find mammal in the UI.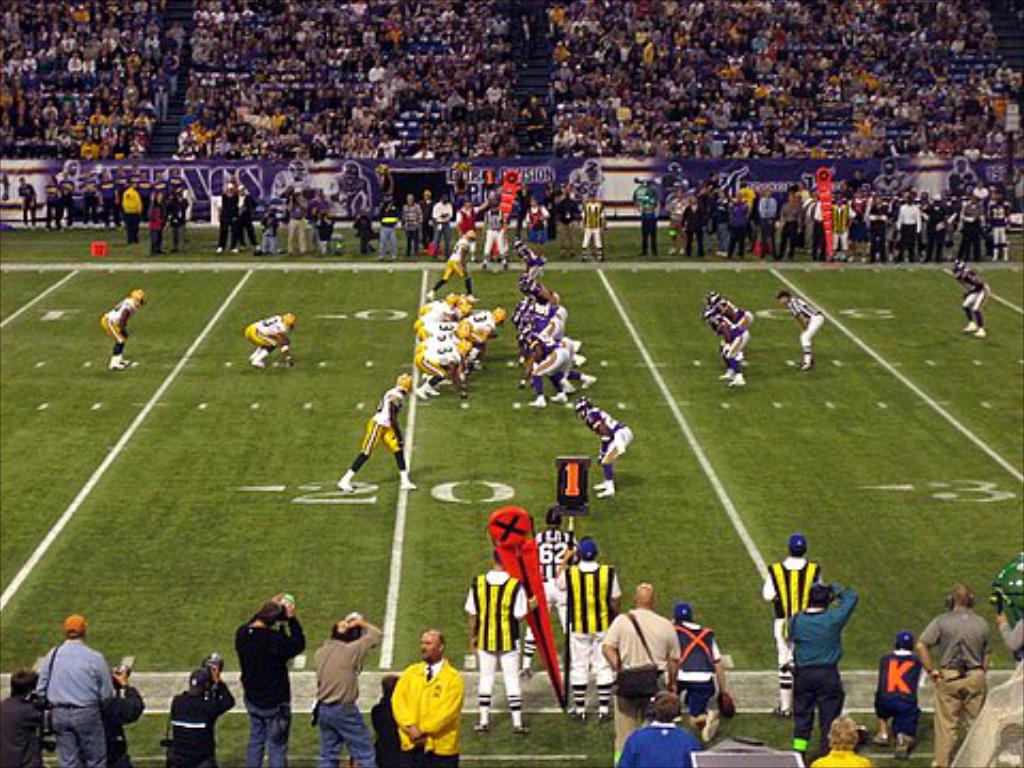
UI element at left=335, top=371, right=418, bottom=489.
